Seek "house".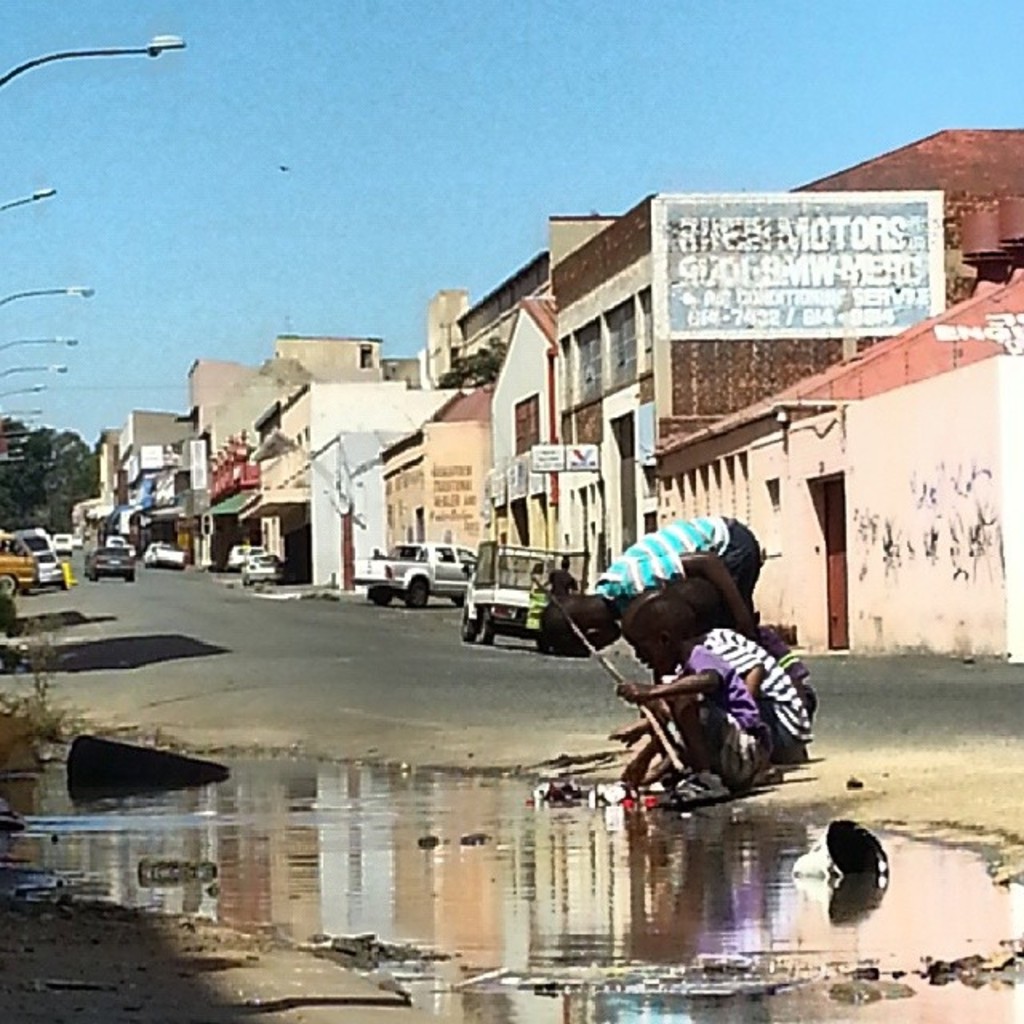
[414, 197, 640, 414].
